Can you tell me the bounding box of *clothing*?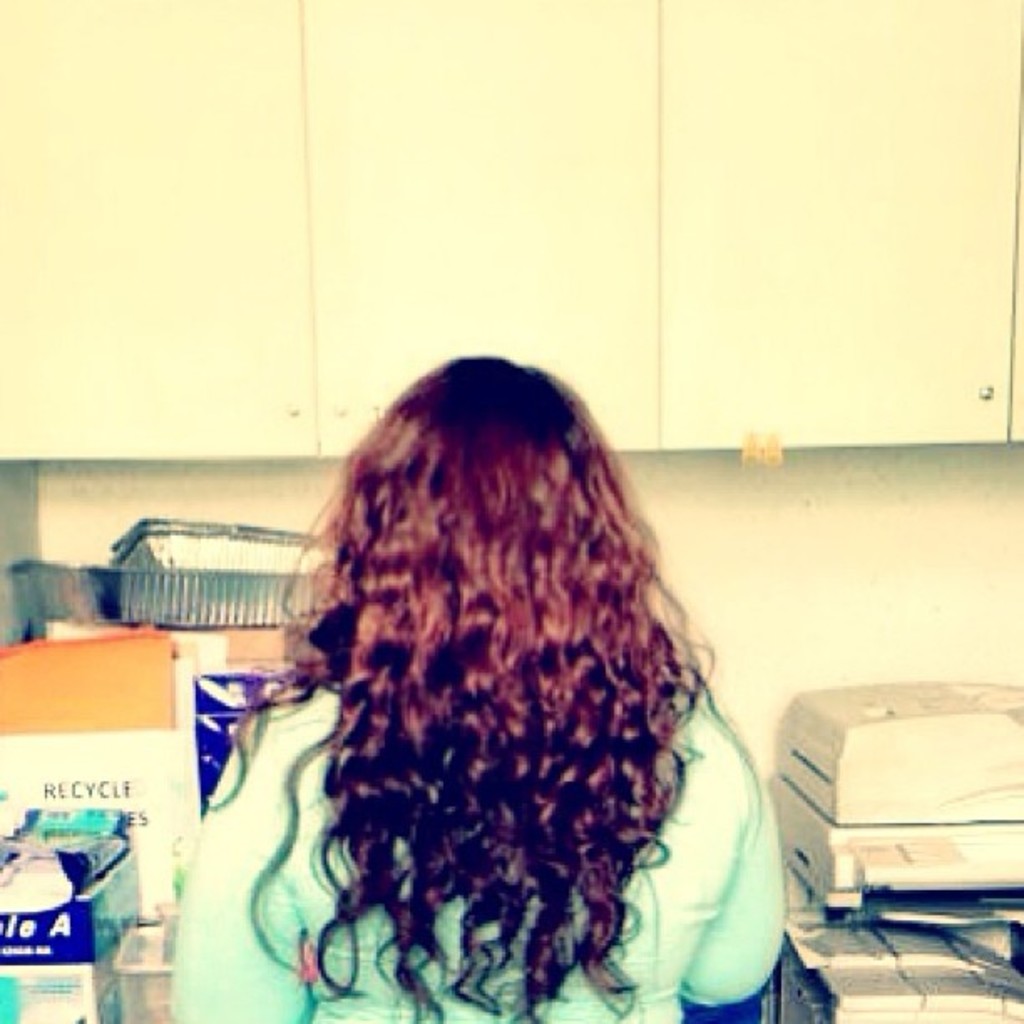
164, 661, 786, 1022.
